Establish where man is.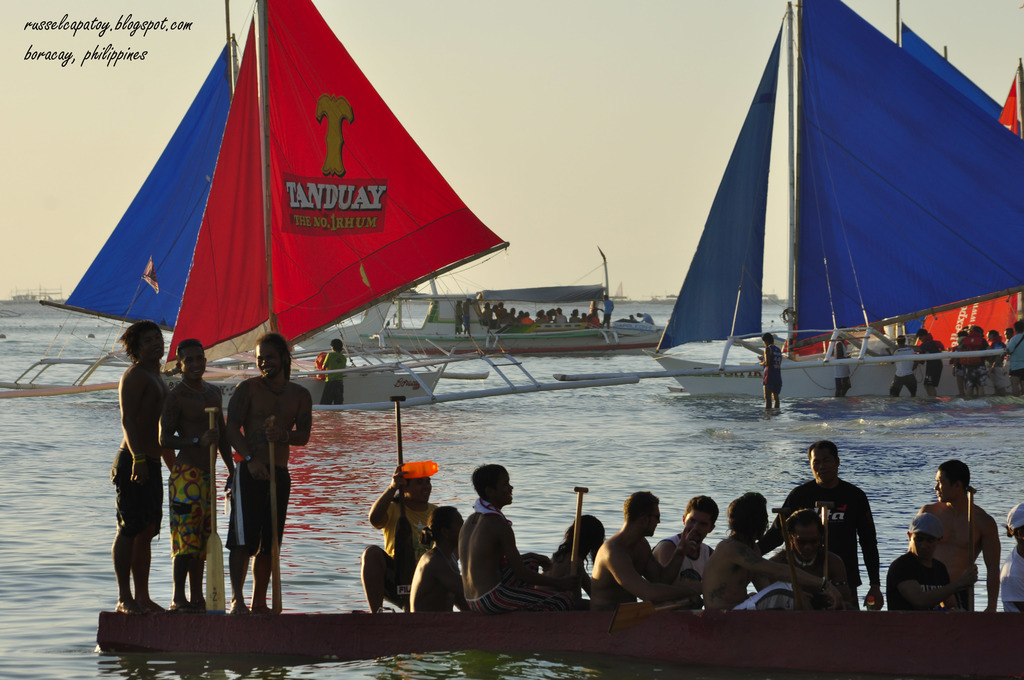
Established at 458, 465, 564, 610.
